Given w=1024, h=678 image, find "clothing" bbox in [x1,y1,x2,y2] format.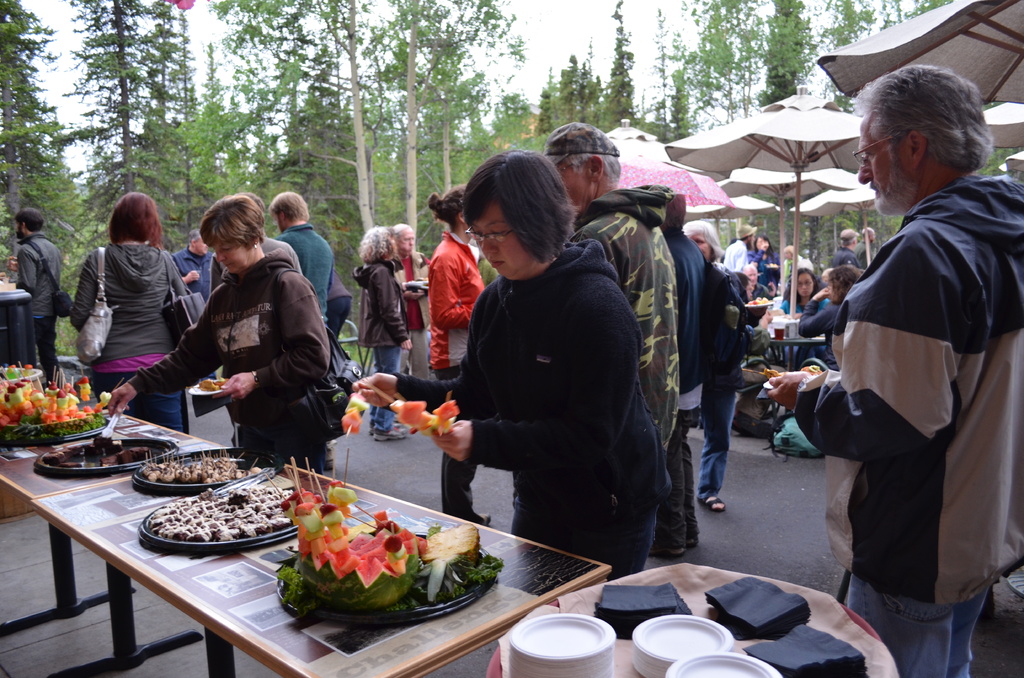
[806,300,842,359].
